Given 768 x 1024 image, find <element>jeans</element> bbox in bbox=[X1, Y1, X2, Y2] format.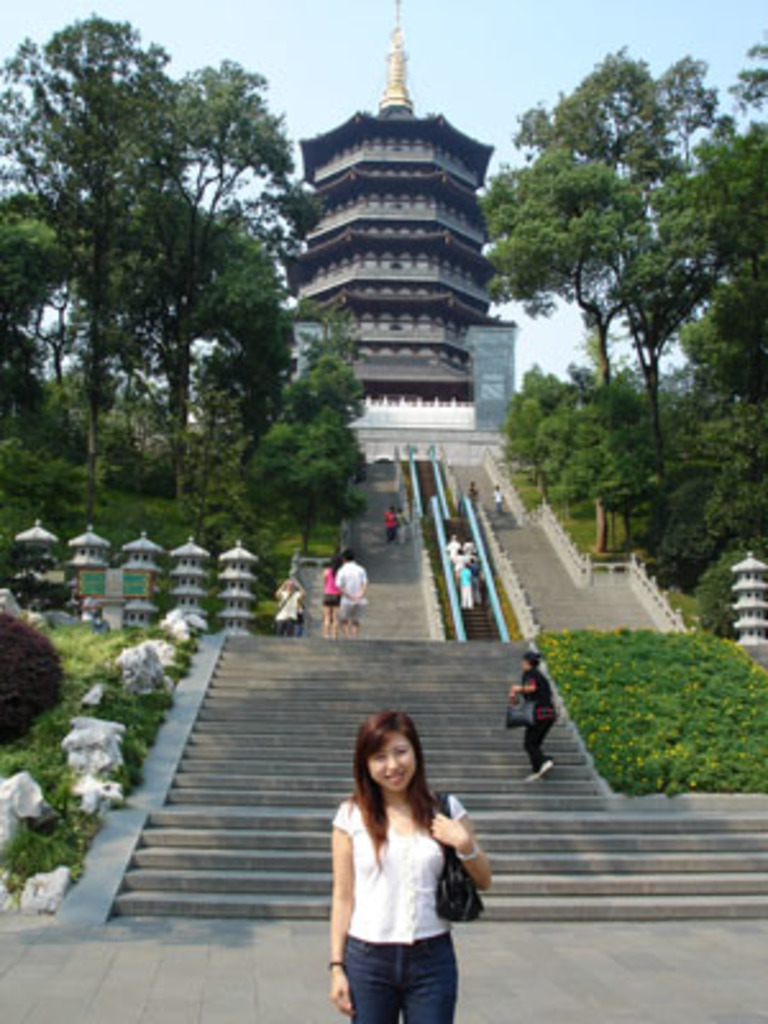
bbox=[348, 596, 369, 630].
